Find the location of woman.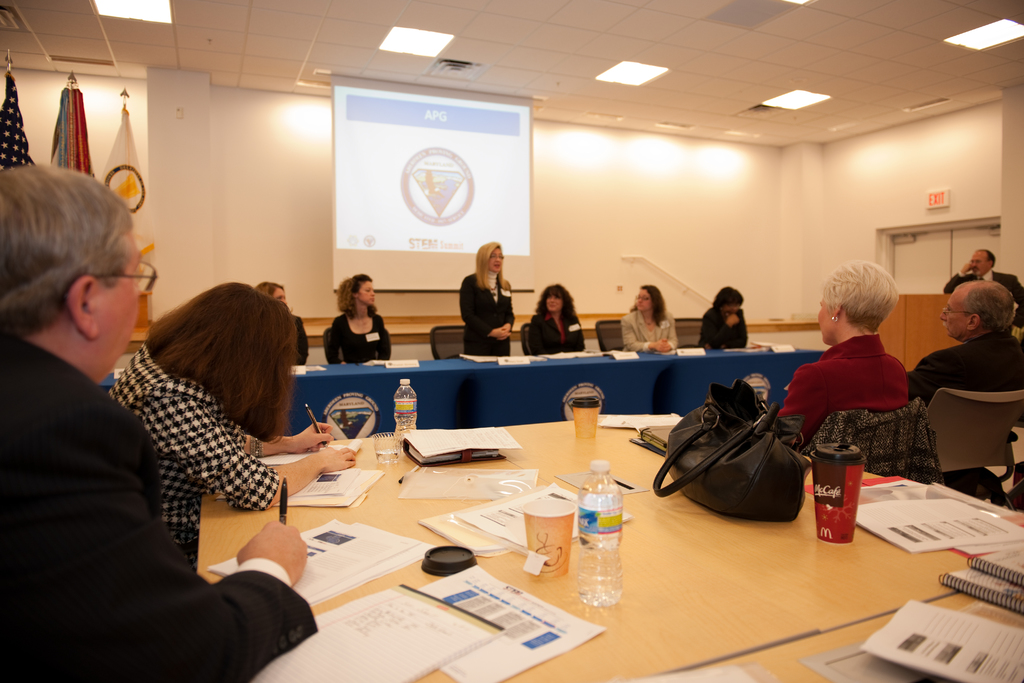
Location: <region>330, 270, 392, 365</region>.
